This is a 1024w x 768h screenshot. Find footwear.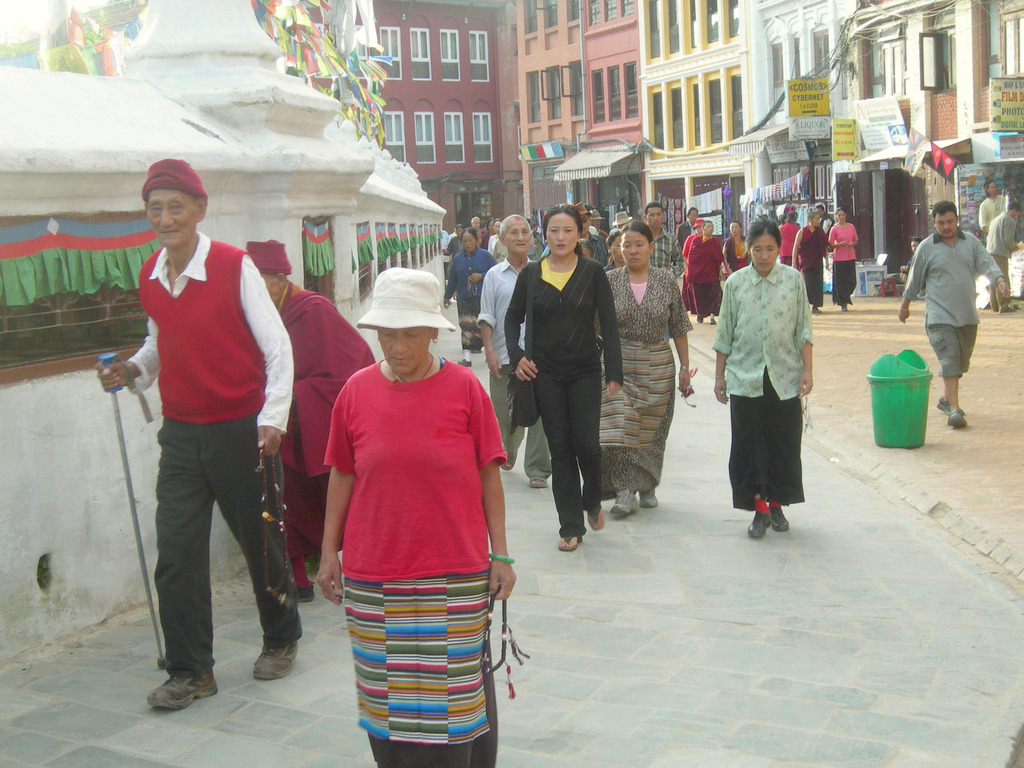
Bounding box: bbox=[252, 646, 303, 684].
